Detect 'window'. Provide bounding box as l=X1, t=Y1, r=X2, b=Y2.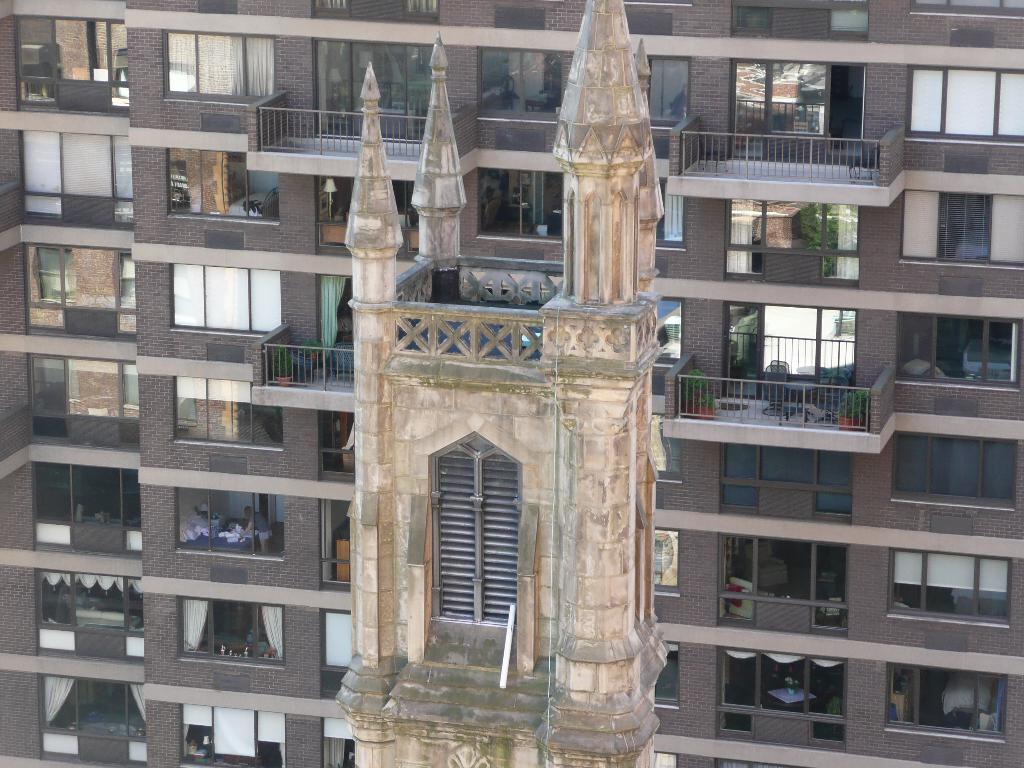
l=319, t=175, r=417, b=249.
